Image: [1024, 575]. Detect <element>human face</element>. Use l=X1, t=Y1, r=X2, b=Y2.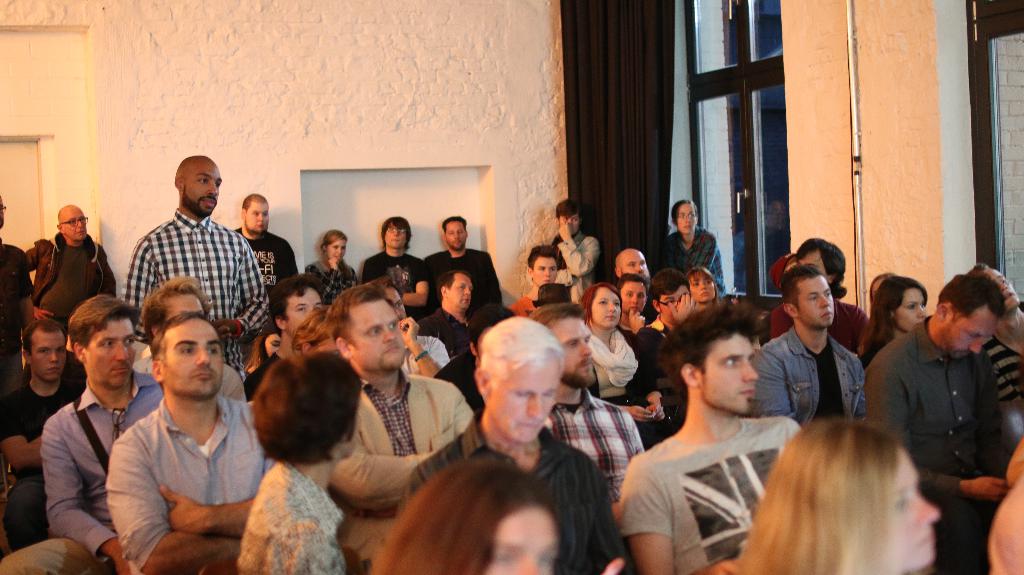
l=895, t=286, r=929, b=336.
